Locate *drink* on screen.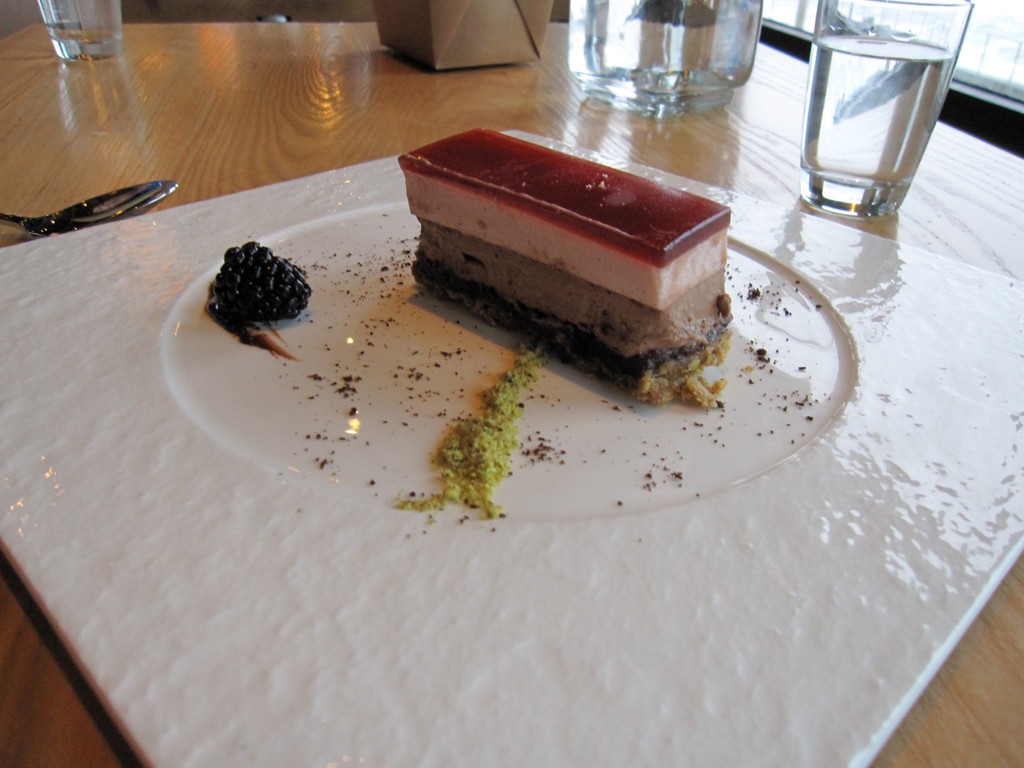
On screen at x1=788 y1=13 x2=941 y2=228.
